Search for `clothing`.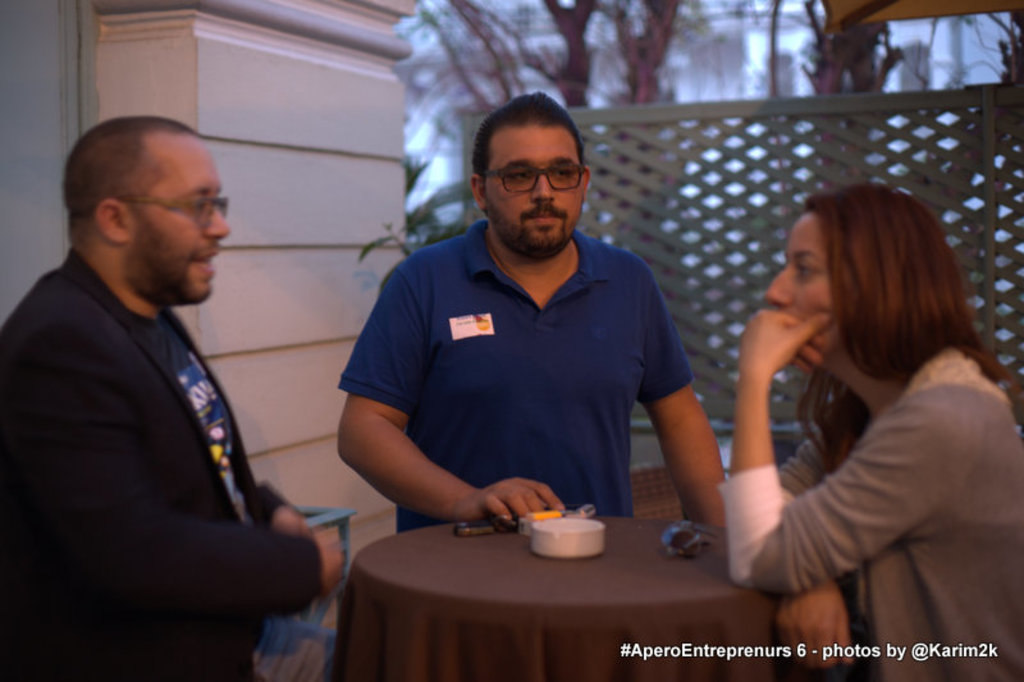
Found at bbox(330, 212, 695, 539).
